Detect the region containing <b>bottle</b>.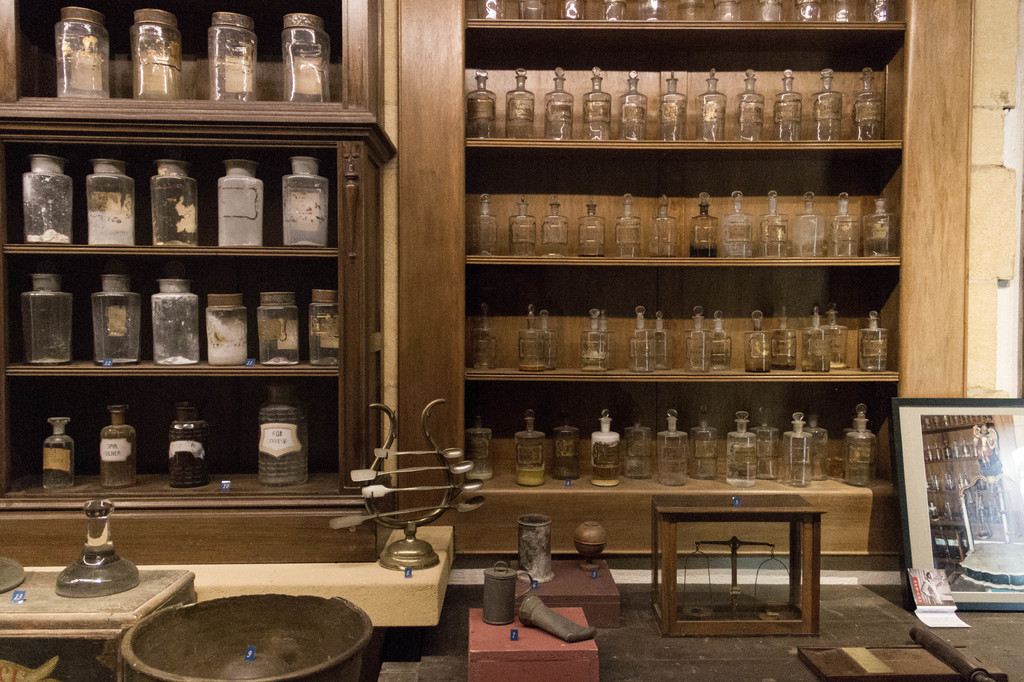
bbox=[659, 72, 687, 139].
